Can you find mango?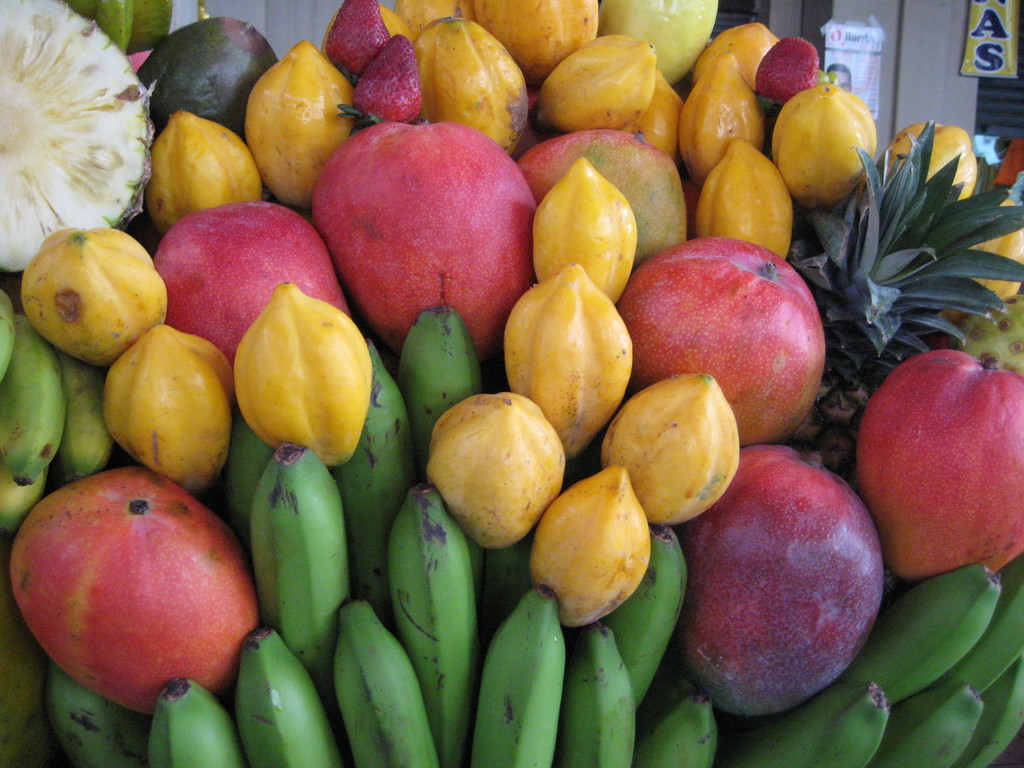
Yes, bounding box: detection(12, 465, 257, 716).
